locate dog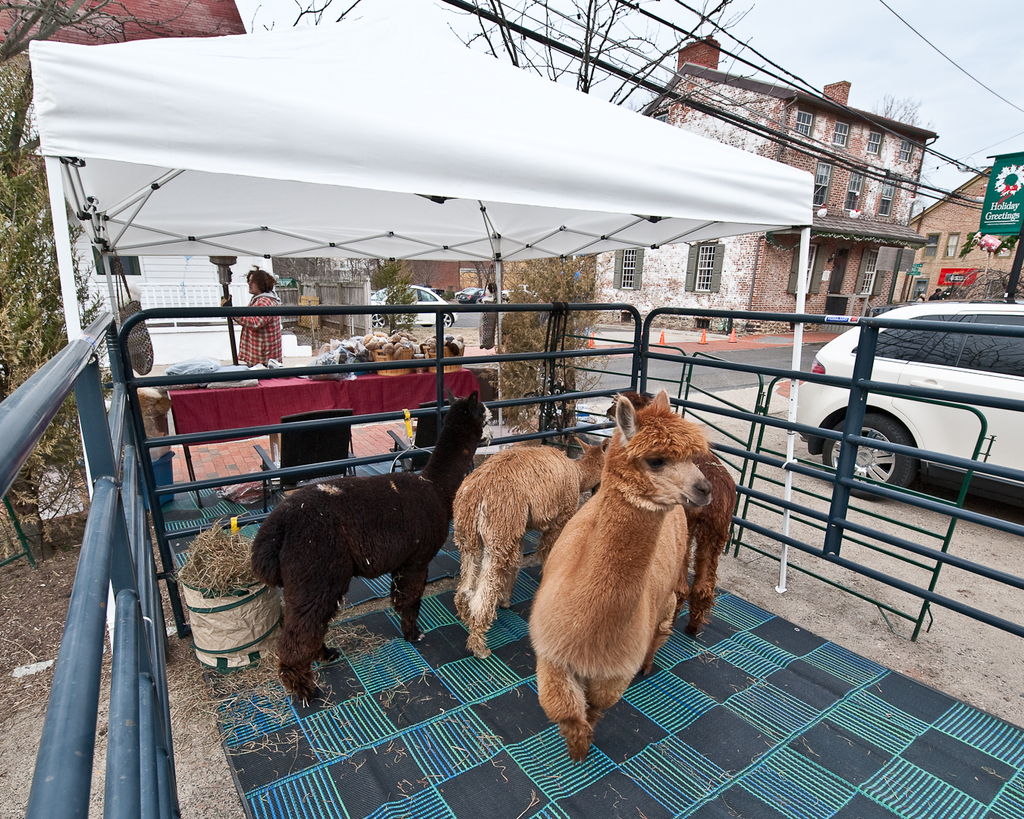
[x1=446, y1=438, x2=614, y2=658]
